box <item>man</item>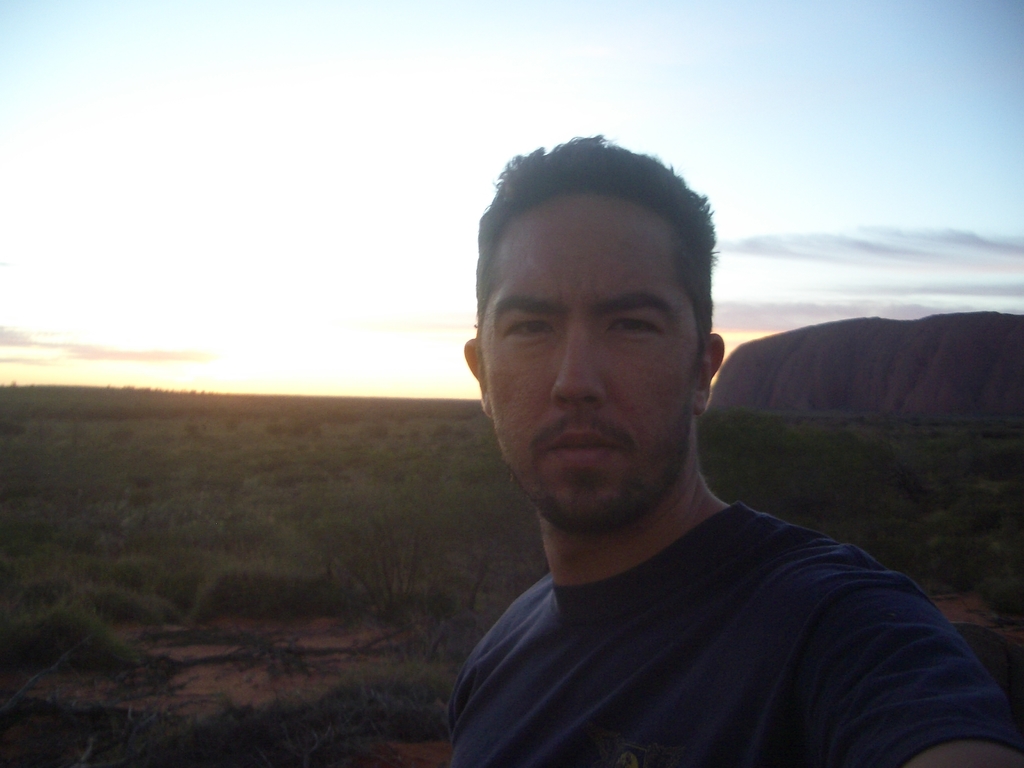
(362, 149, 995, 767)
